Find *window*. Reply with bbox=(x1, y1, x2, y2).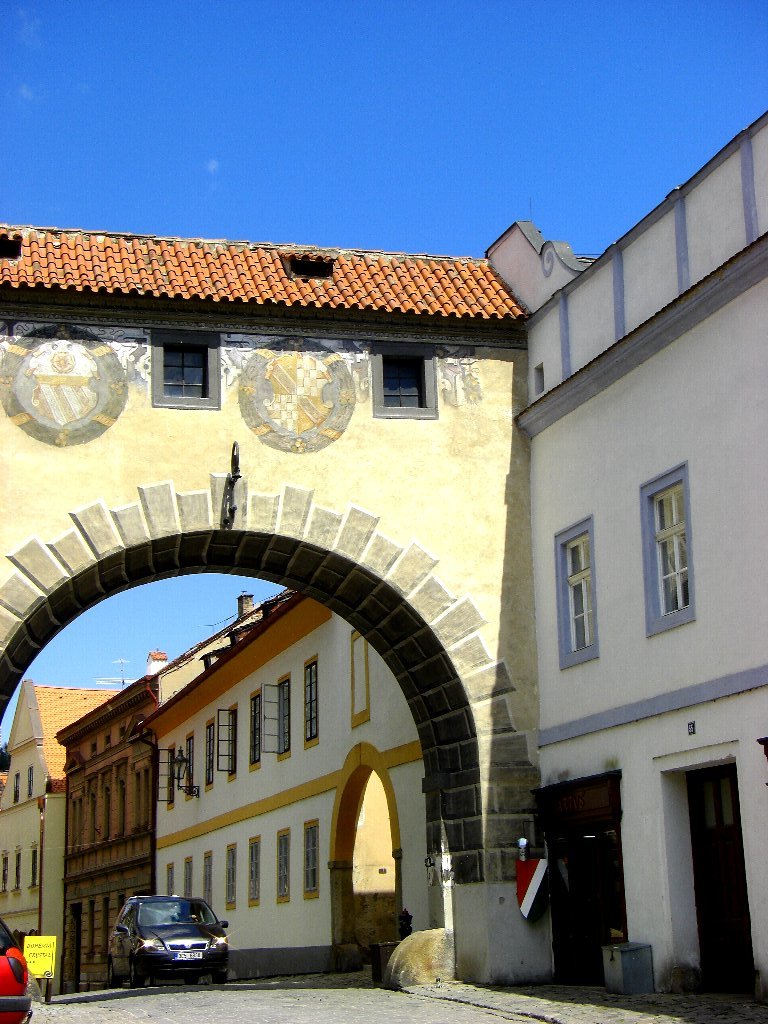
bbox=(302, 658, 316, 742).
